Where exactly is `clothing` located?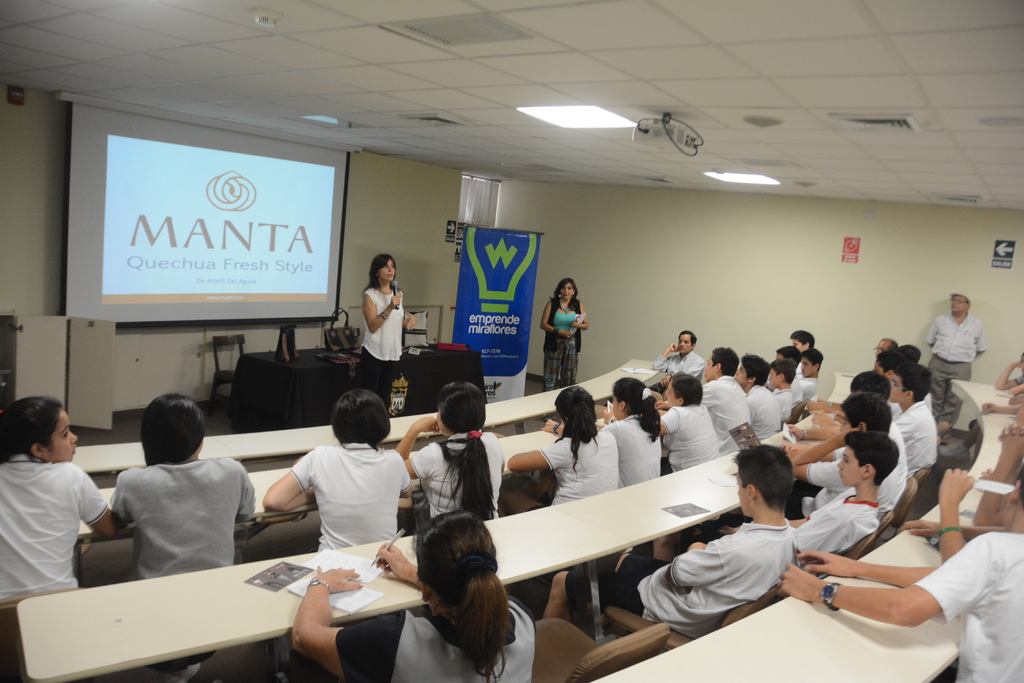
Its bounding box is pyautogui.locateOnScreen(890, 396, 940, 474).
